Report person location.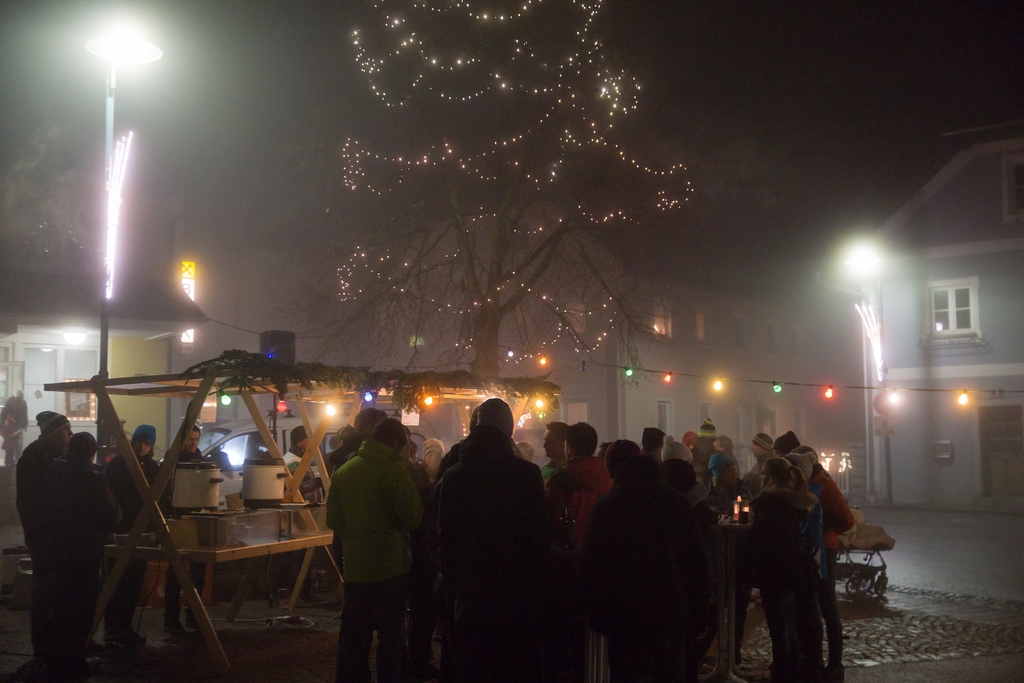
Report: {"left": 114, "top": 427, "right": 159, "bottom": 527}.
